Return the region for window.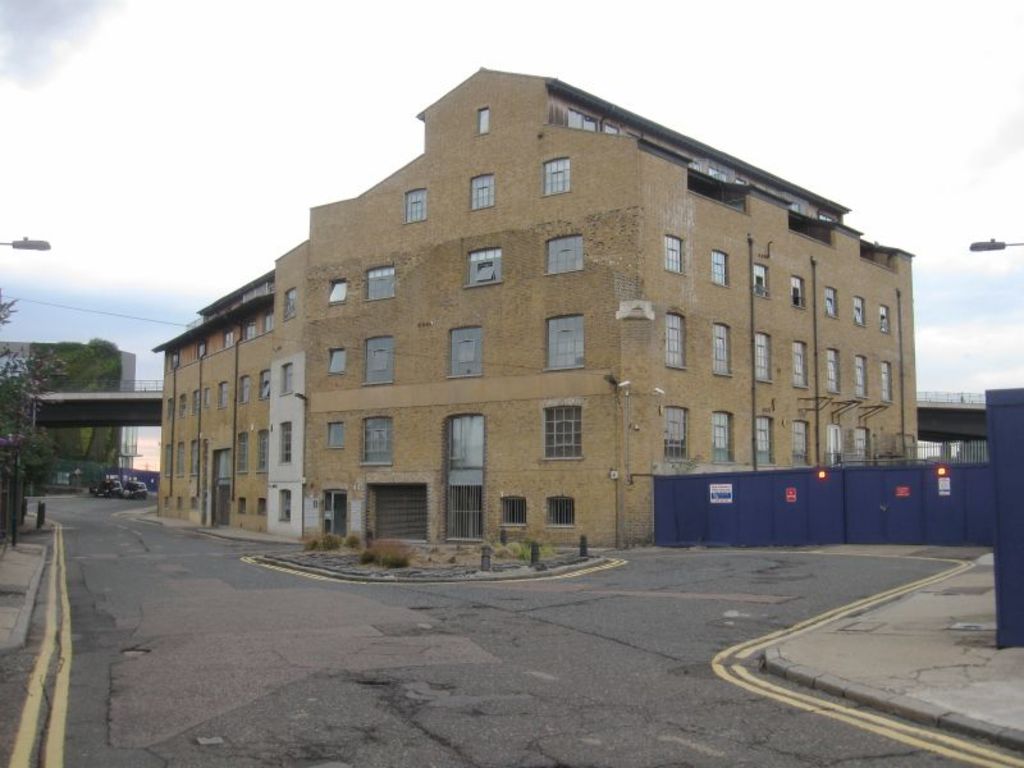
select_region(257, 305, 274, 342).
